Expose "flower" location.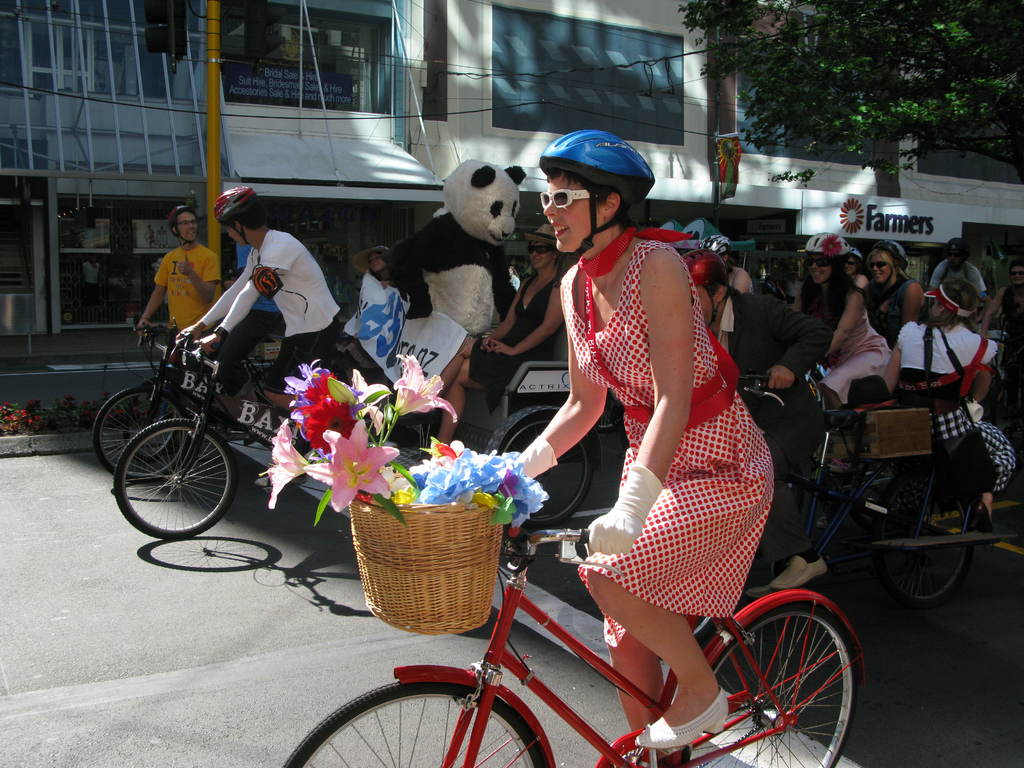
Exposed at box(391, 353, 459, 426).
